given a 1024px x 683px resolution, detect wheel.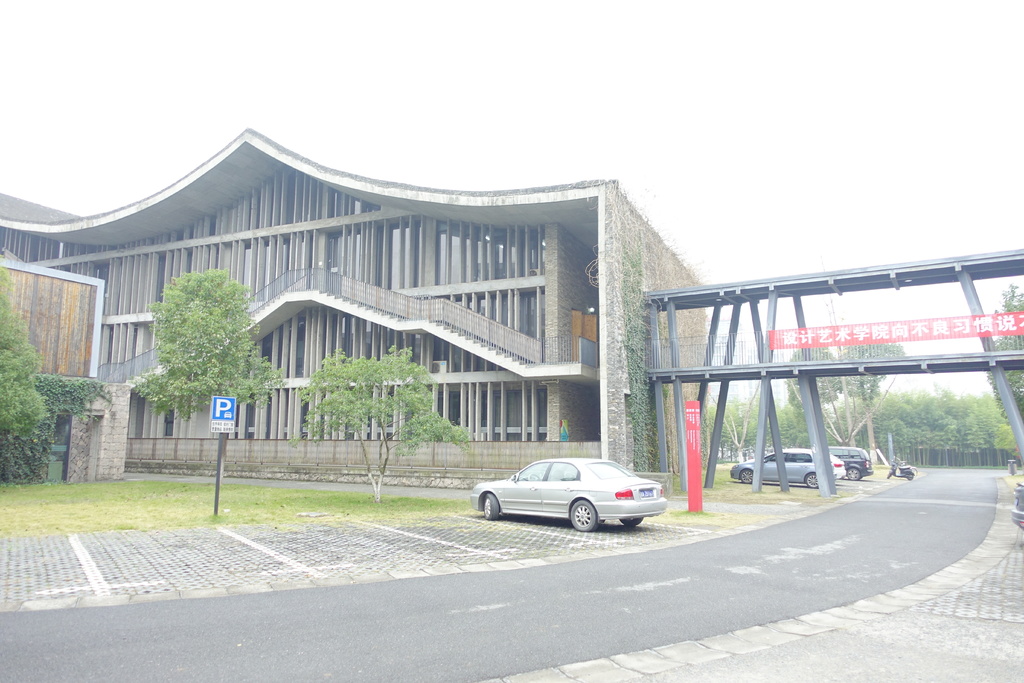
left=847, top=470, right=860, bottom=479.
